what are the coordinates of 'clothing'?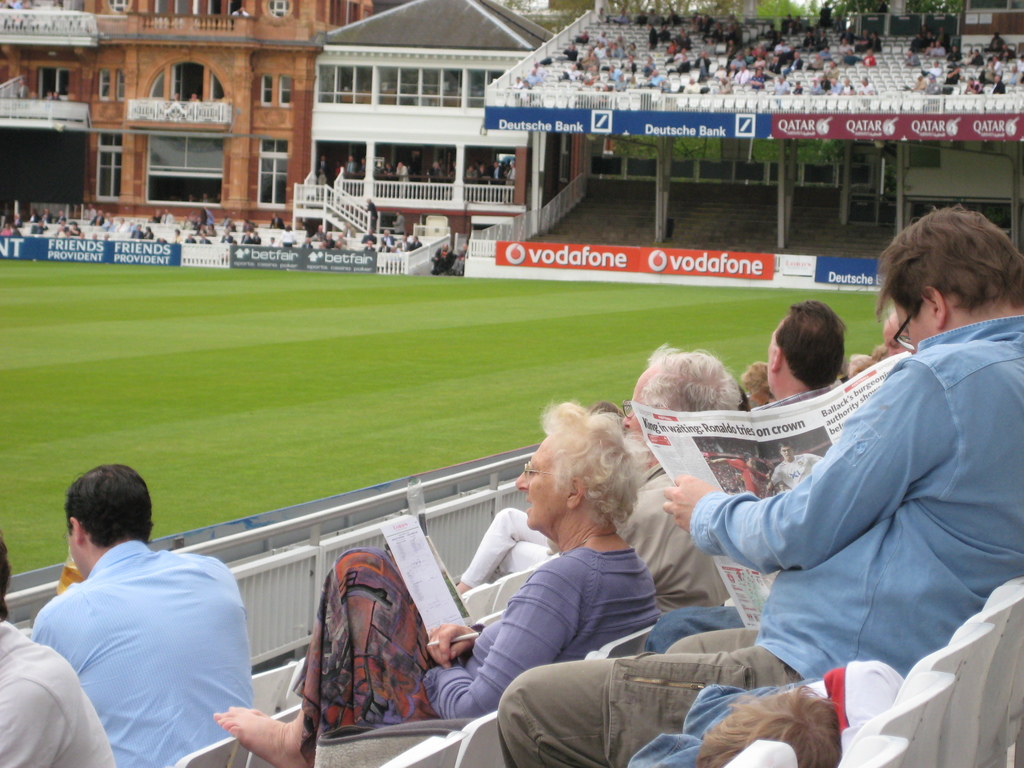
<bbox>630, 13, 648, 24</bbox>.
